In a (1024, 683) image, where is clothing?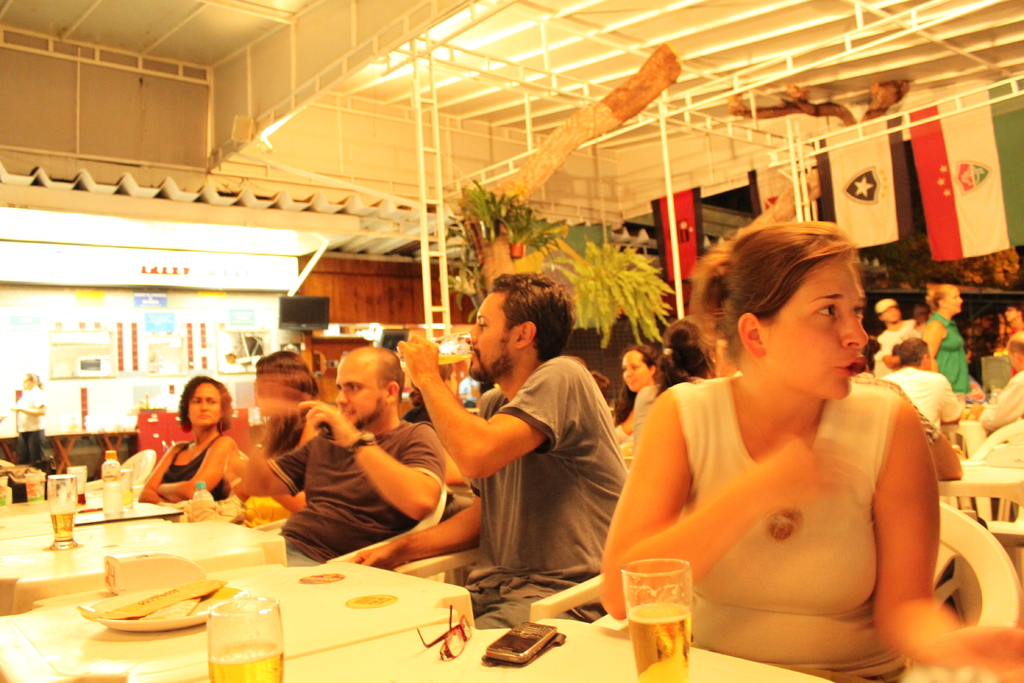
[261, 414, 310, 460].
